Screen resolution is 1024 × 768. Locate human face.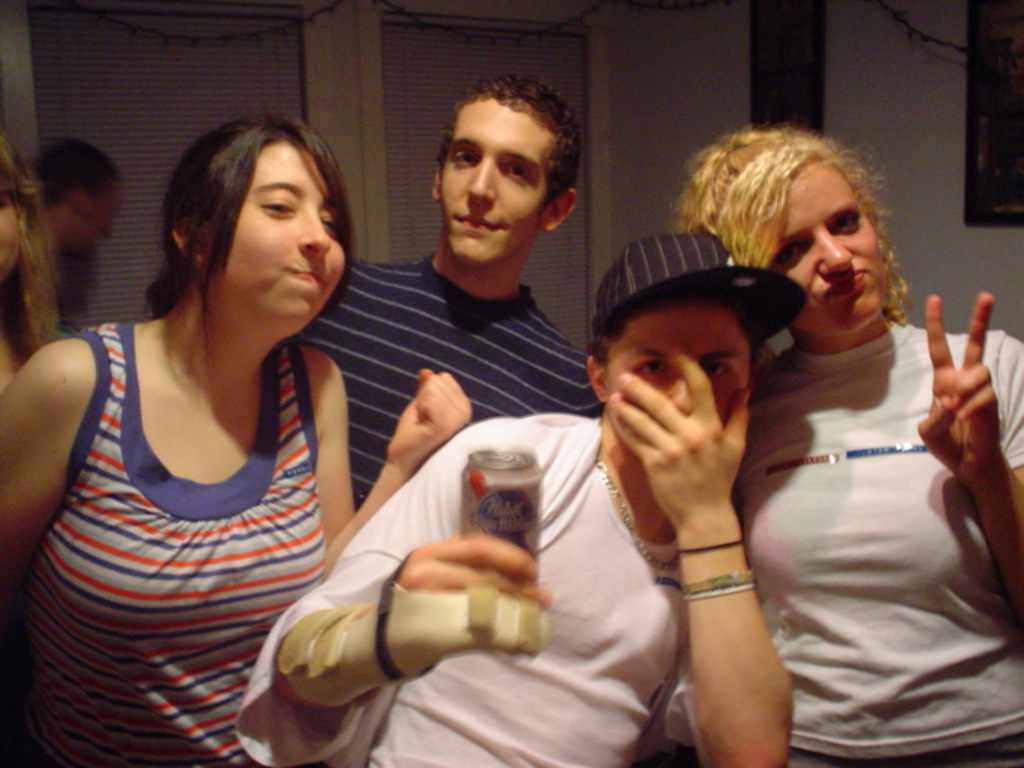
box(769, 159, 887, 329).
